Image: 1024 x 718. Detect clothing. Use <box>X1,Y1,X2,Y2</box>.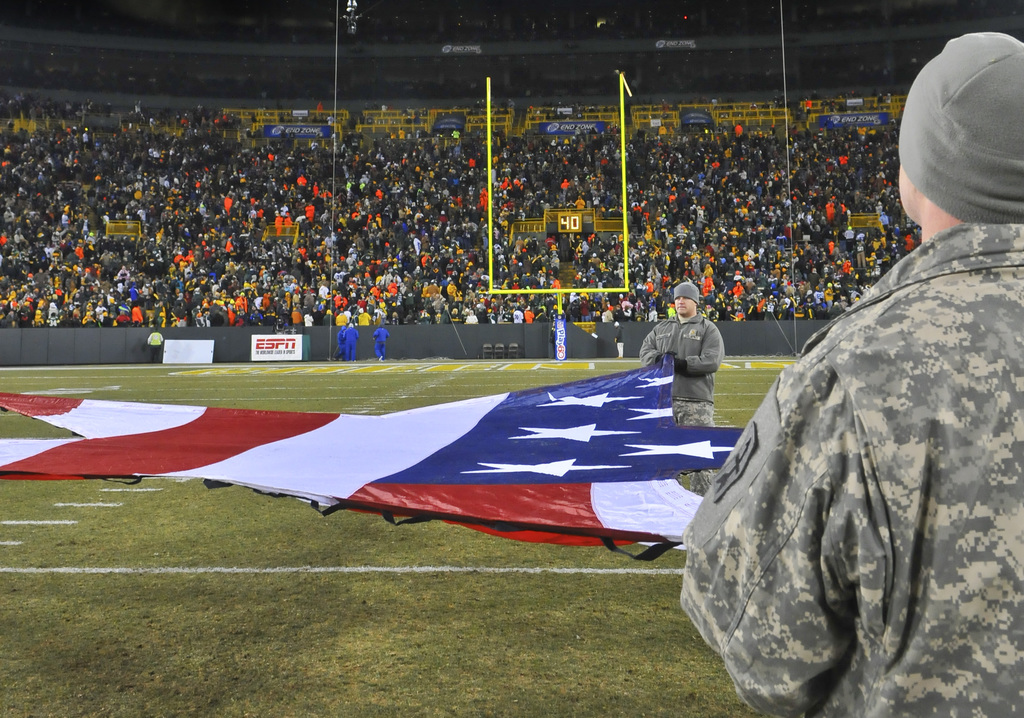
<box>562,178,568,189</box>.
